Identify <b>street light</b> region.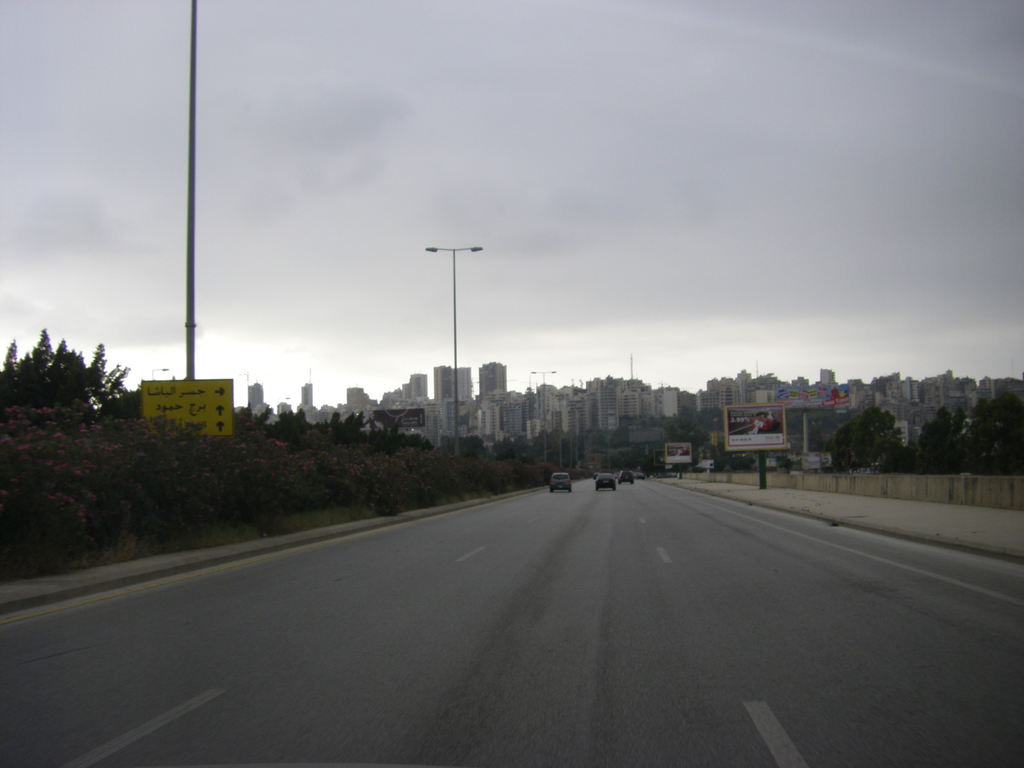
Region: [left=528, top=367, right=557, bottom=461].
